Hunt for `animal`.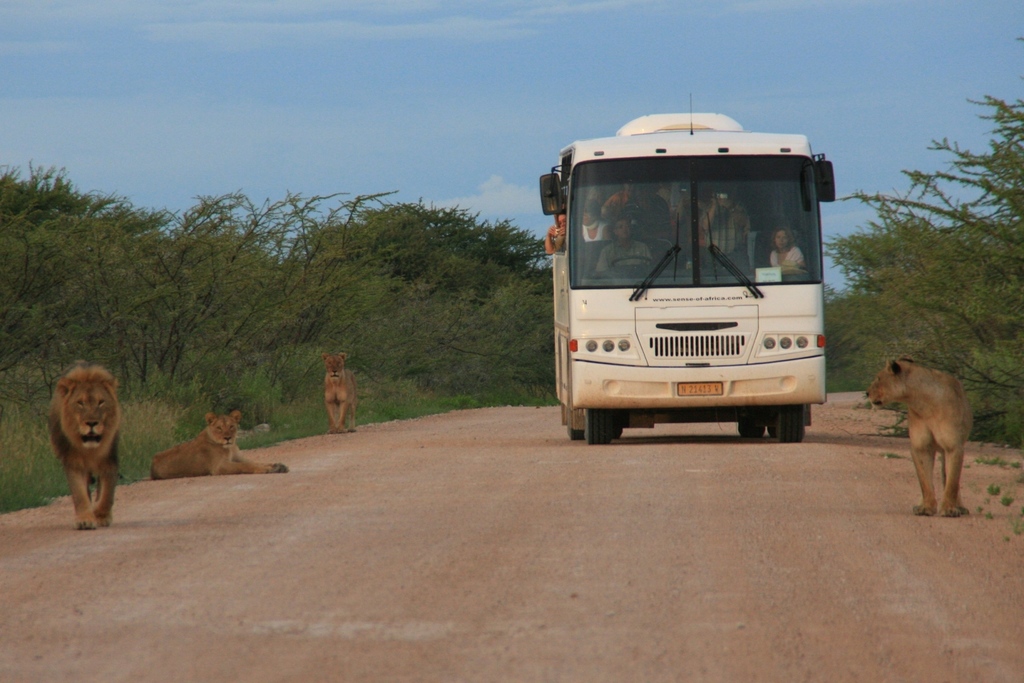
Hunted down at <box>323,350,360,438</box>.
